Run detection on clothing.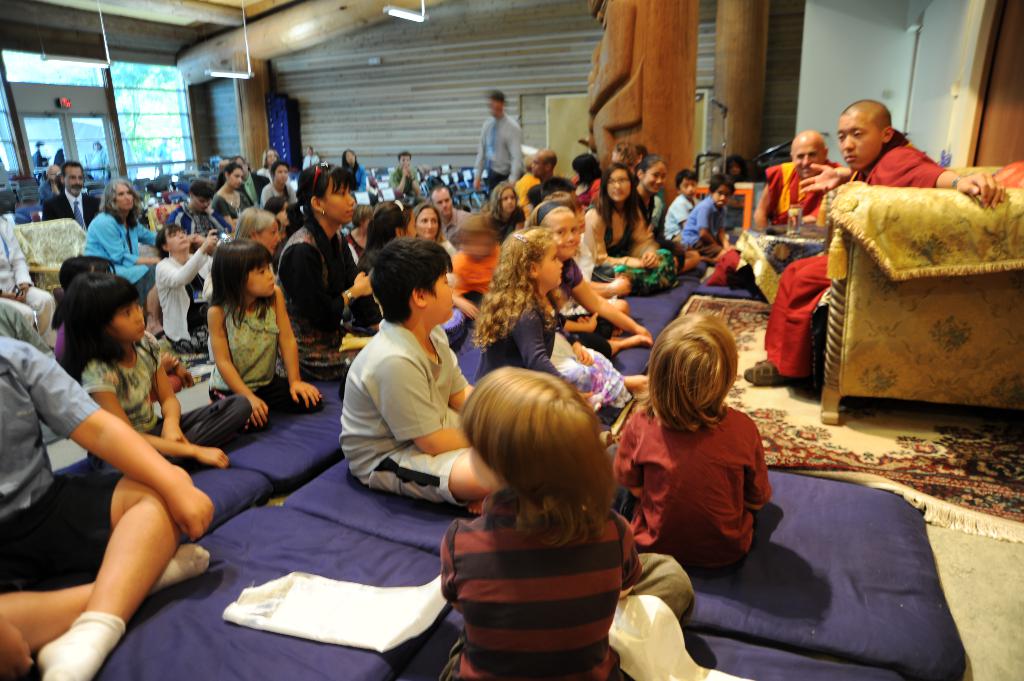
Result: {"left": 679, "top": 187, "right": 724, "bottom": 250}.
